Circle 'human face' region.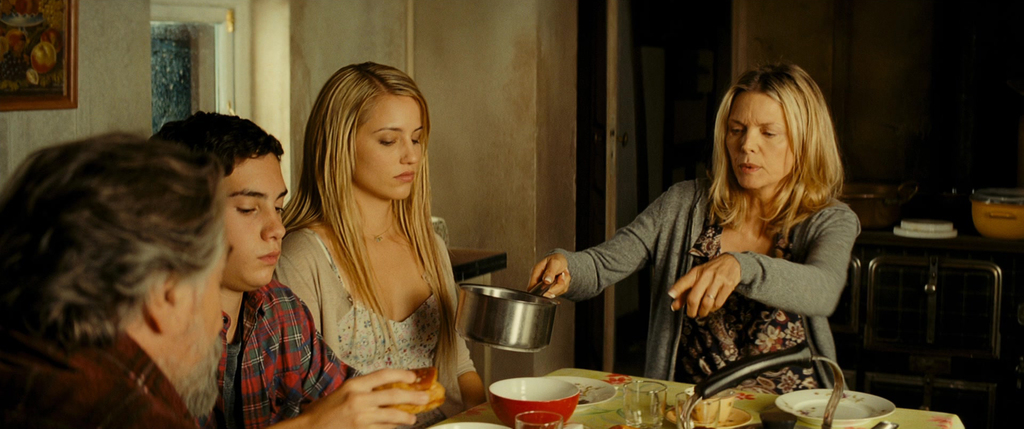
Region: (726, 93, 796, 188).
